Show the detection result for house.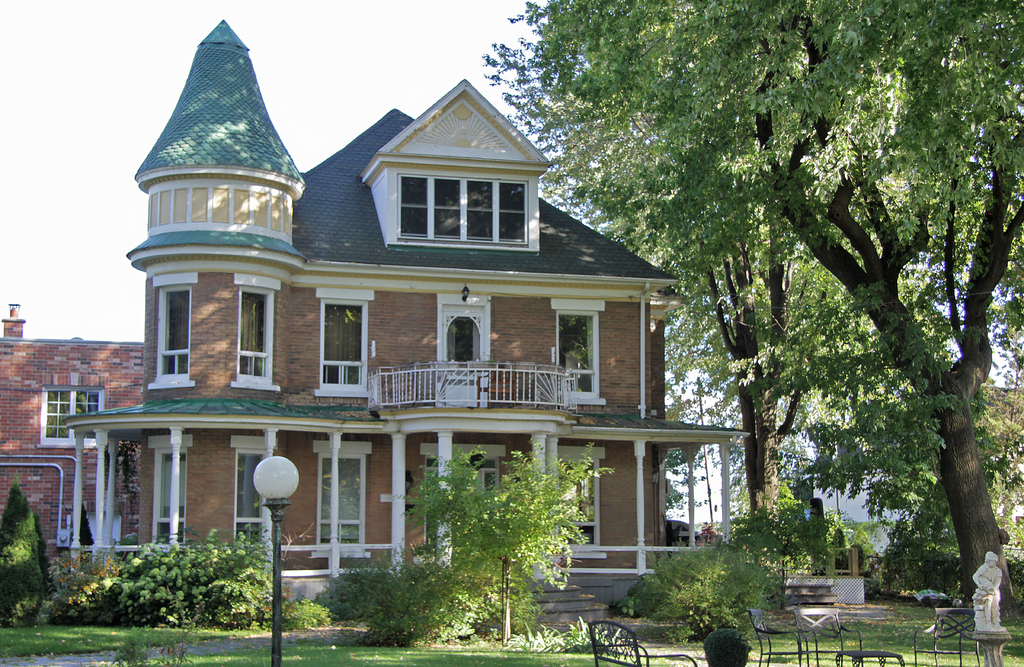
1:19:749:634.
